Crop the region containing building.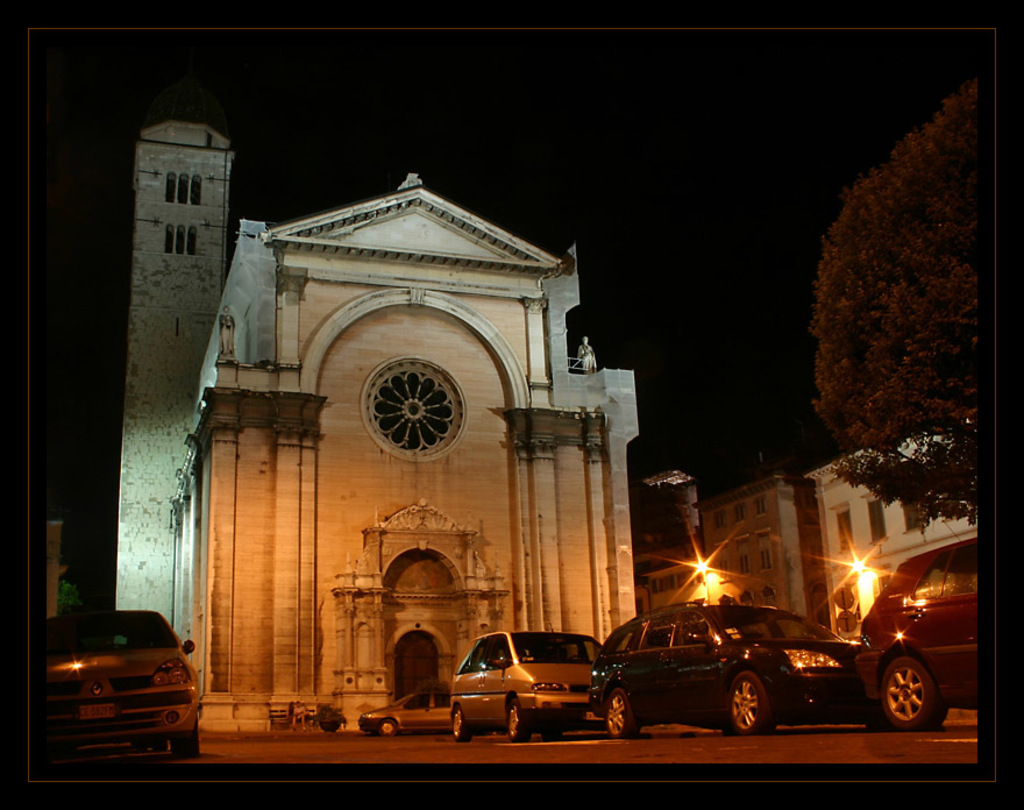
Crop region: [left=113, top=118, right=236, bottom=633].
